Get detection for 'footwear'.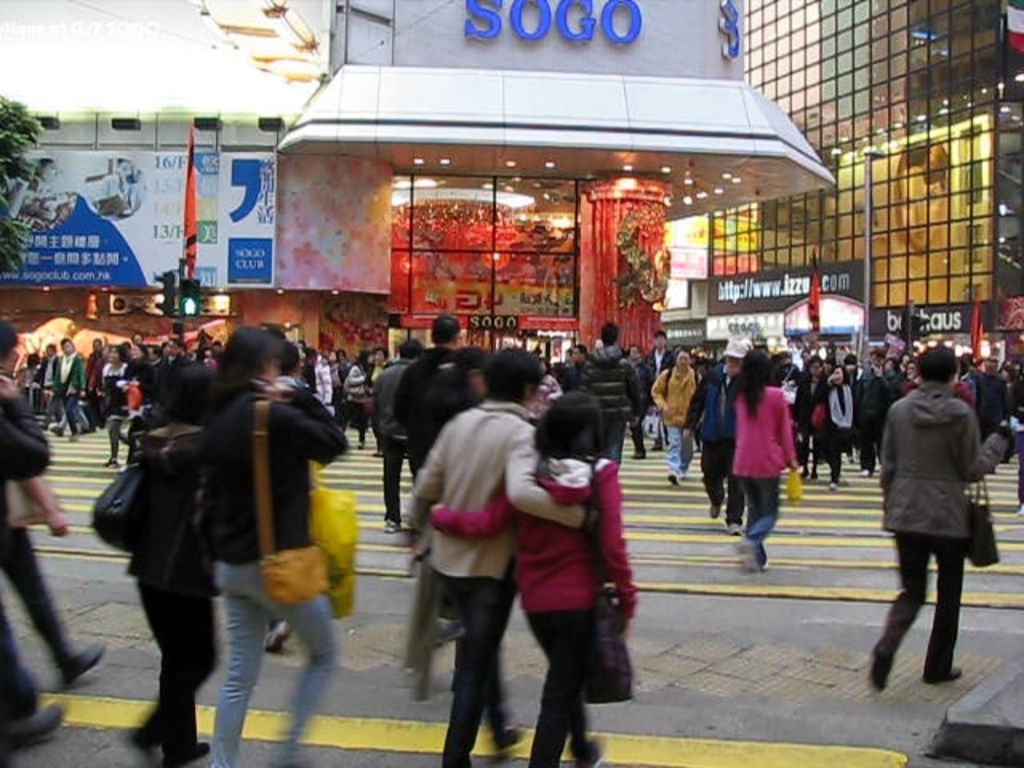
Detection: [x1=651, y1=438, x2=664, y2=456].
